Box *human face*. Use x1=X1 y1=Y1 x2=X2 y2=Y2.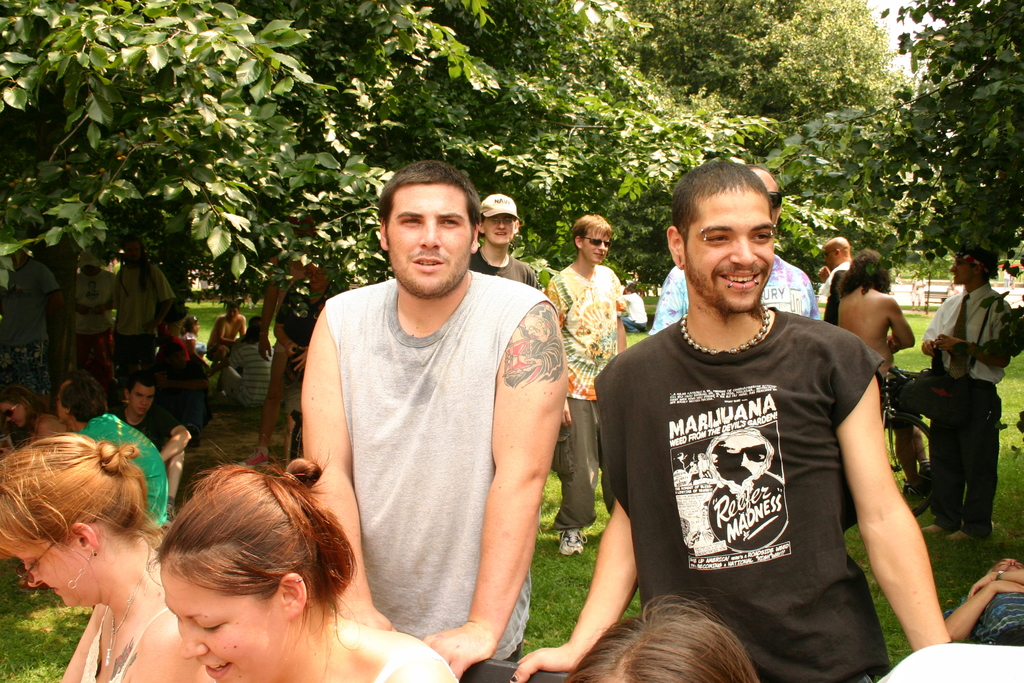
x1=155 y1=562 x2=279 y2=682.
